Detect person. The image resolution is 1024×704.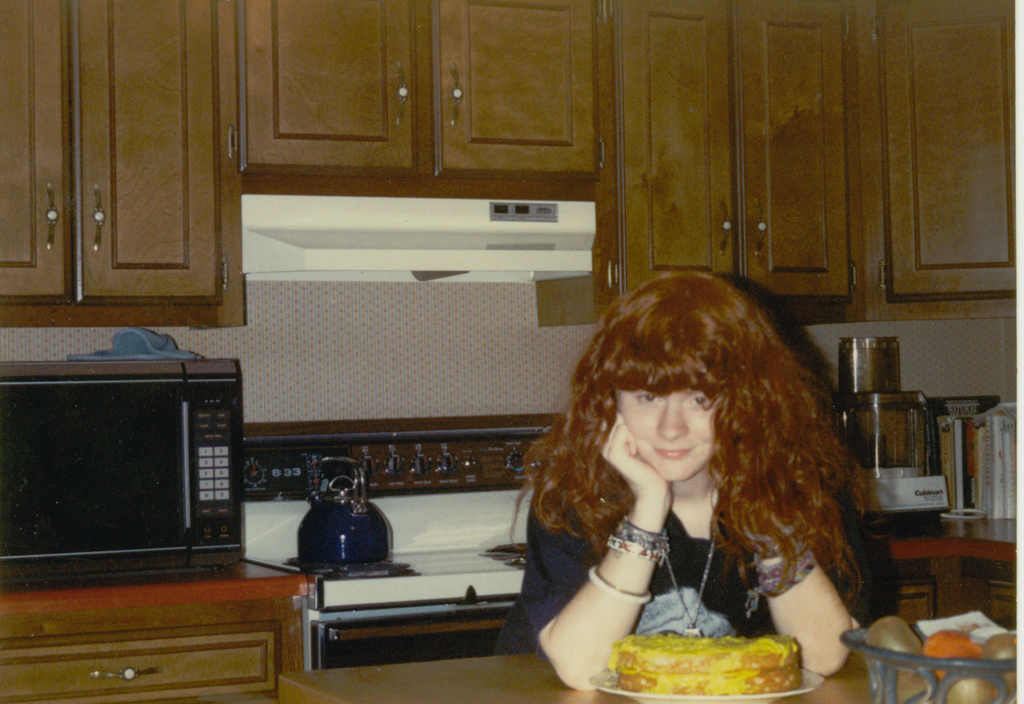
Rect(498, 268, 878, 678).
